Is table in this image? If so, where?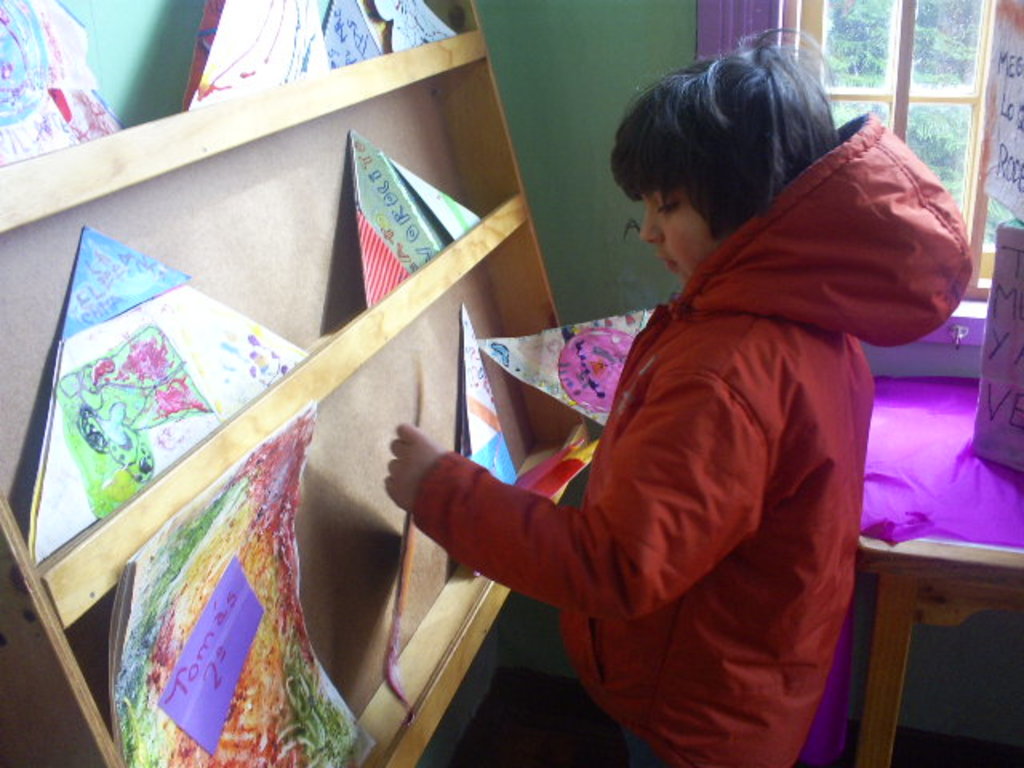
Yes, at locate(877, 370, 1022, 766).
